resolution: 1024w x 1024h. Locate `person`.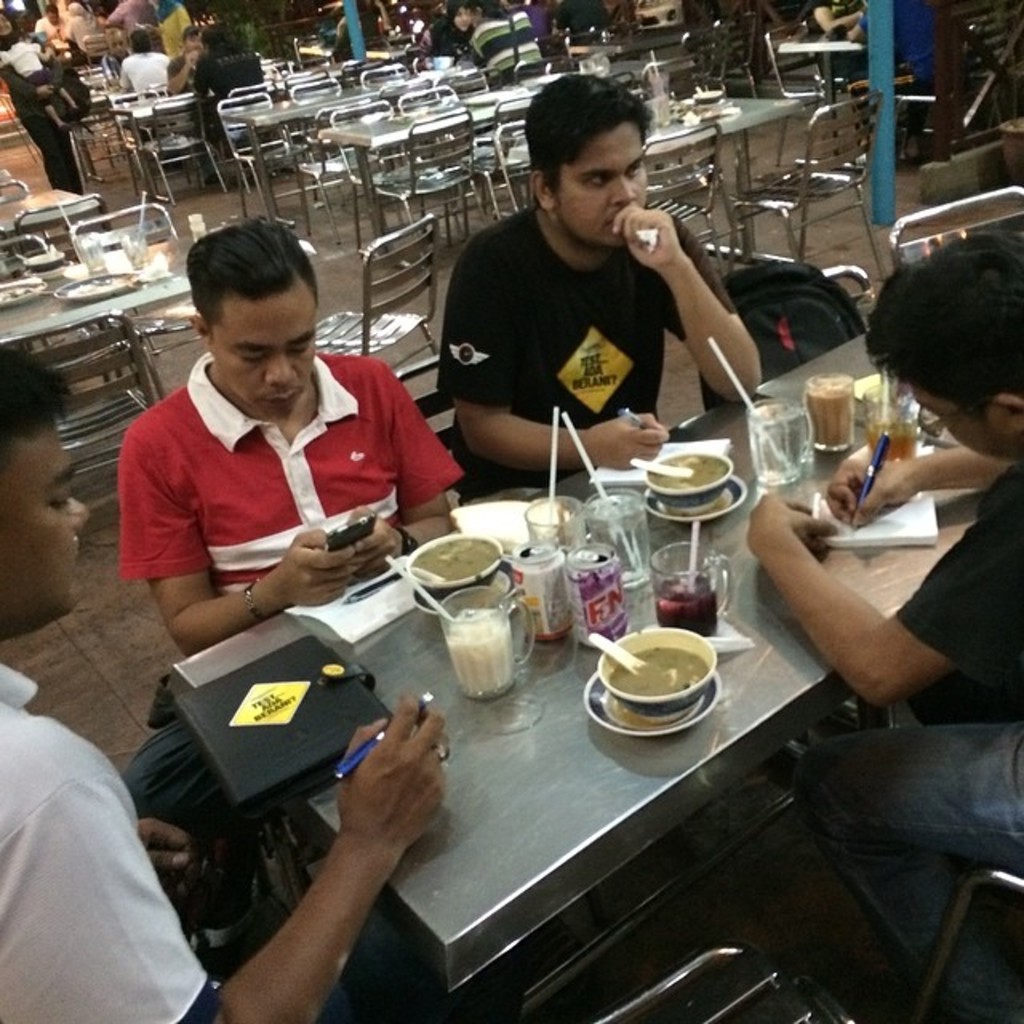
<bbox>0, 349, 448, 1022</bbox>.
